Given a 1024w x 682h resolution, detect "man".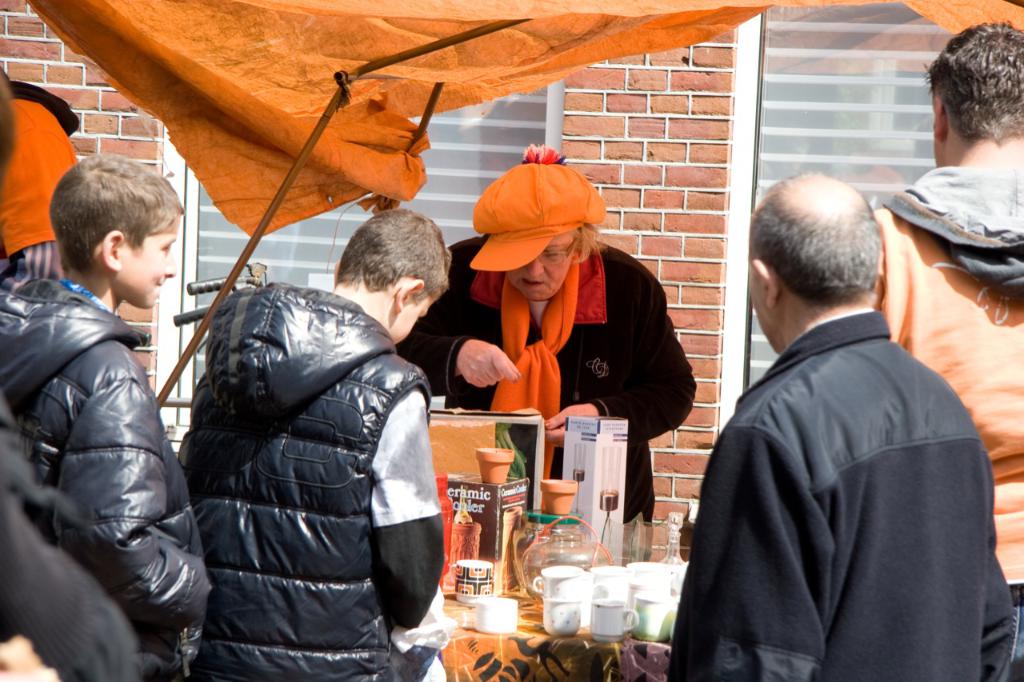
<box>867,6,1023,677</box>.
